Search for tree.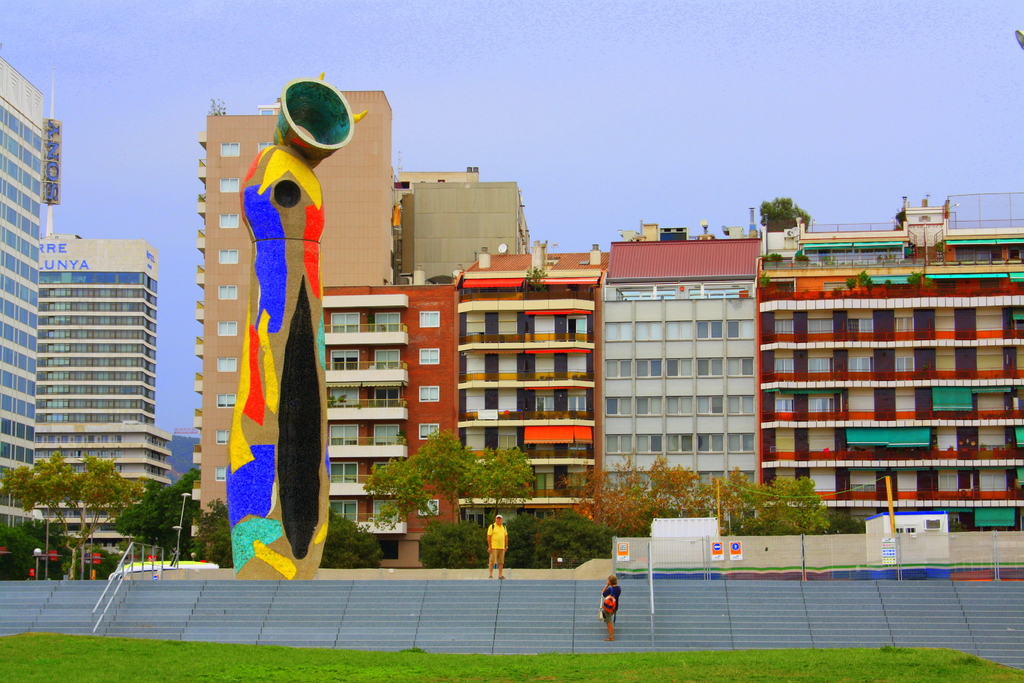
Found at box=[360, 424, 536, 529].
